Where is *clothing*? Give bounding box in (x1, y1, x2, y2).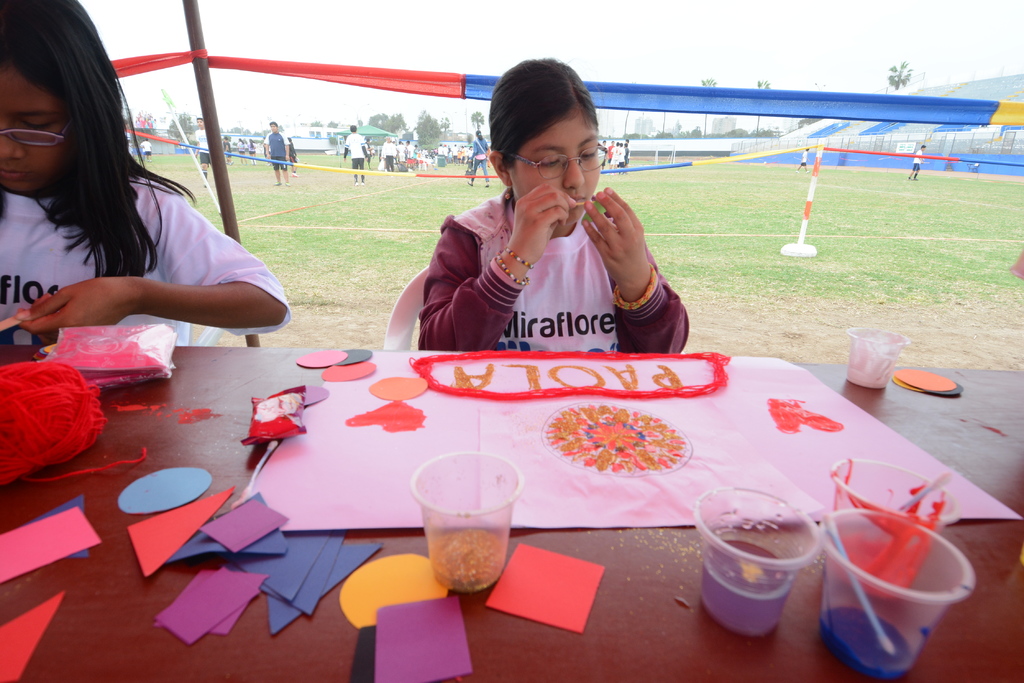
(410, 174, 690, 343).
